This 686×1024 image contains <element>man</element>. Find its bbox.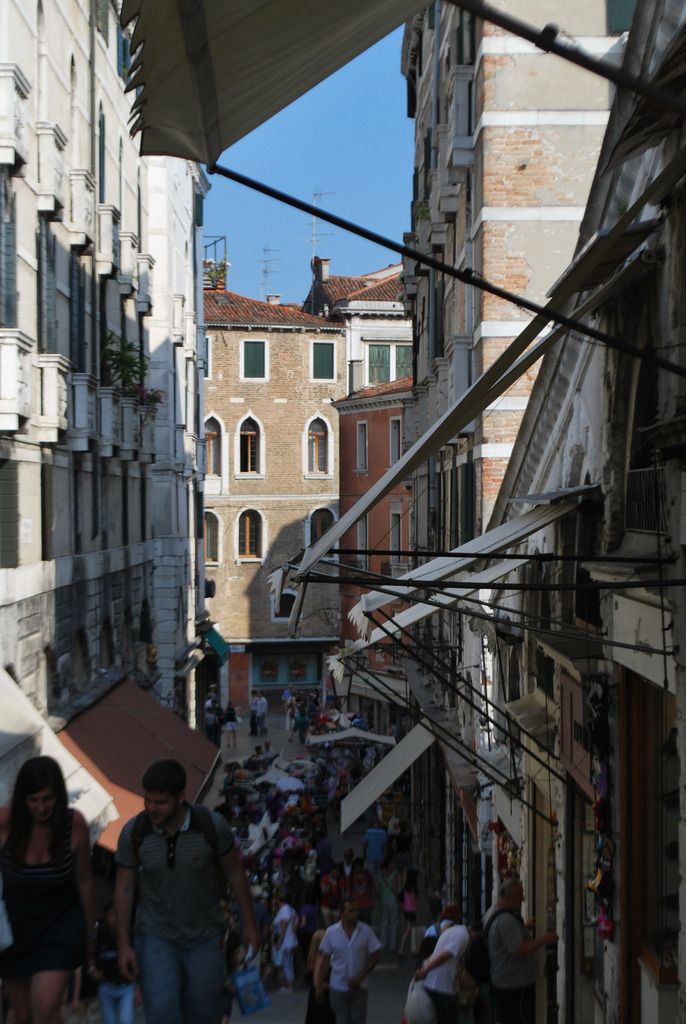
88/752/254/1016.
